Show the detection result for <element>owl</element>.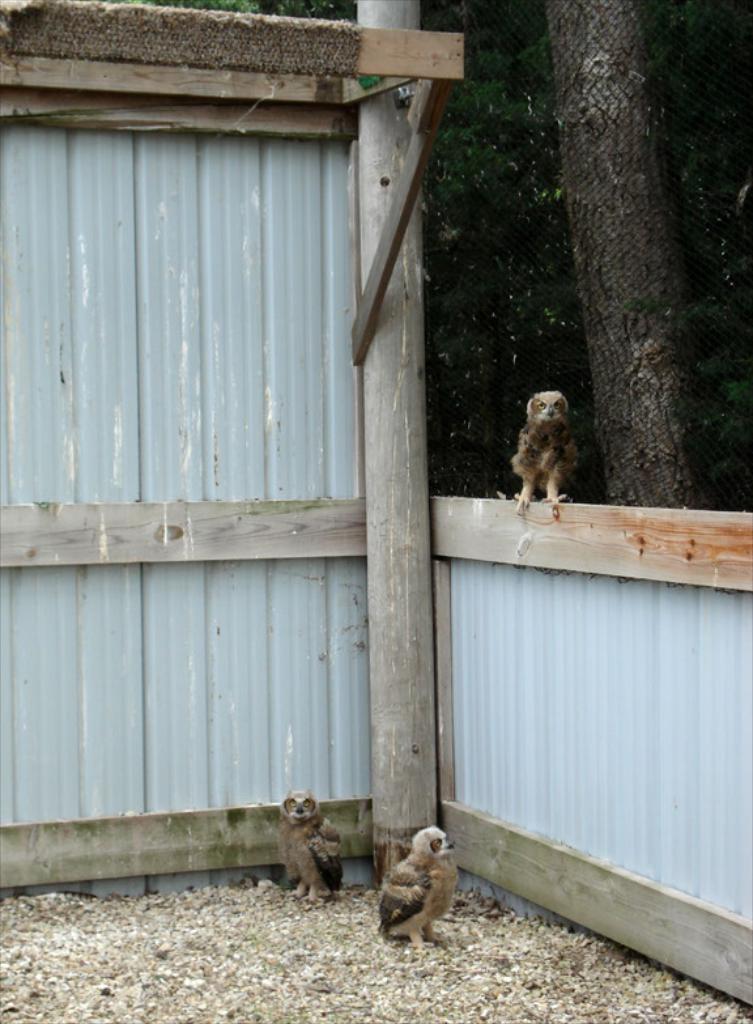
select_region(278, 789, 349, 904).
